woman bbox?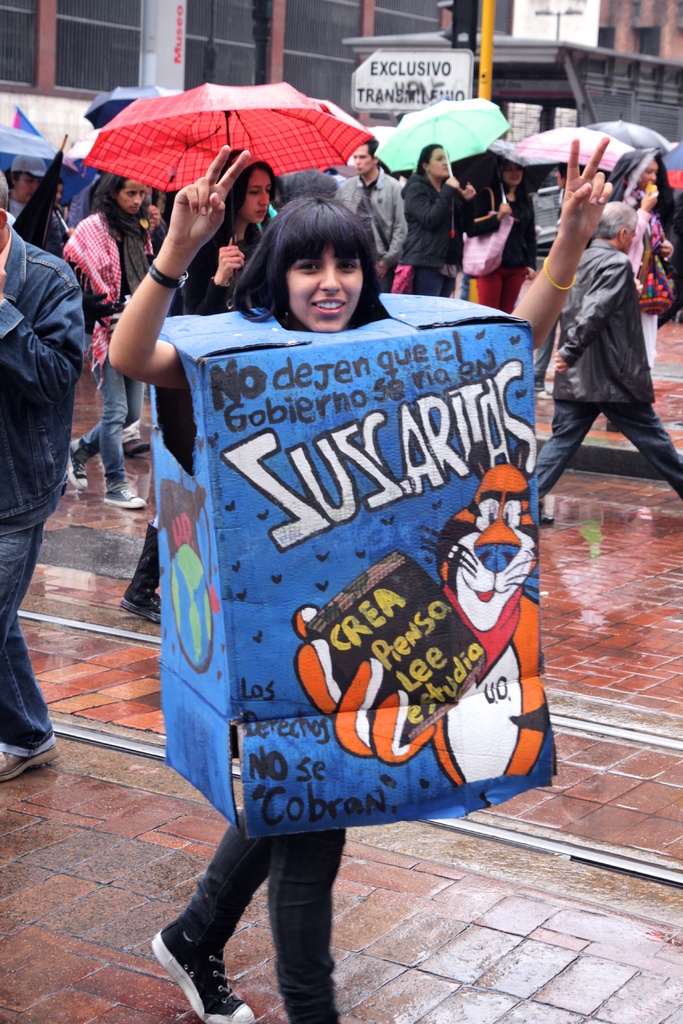
pyautogui.locateOnScreen(115, 142, 283, 630)
